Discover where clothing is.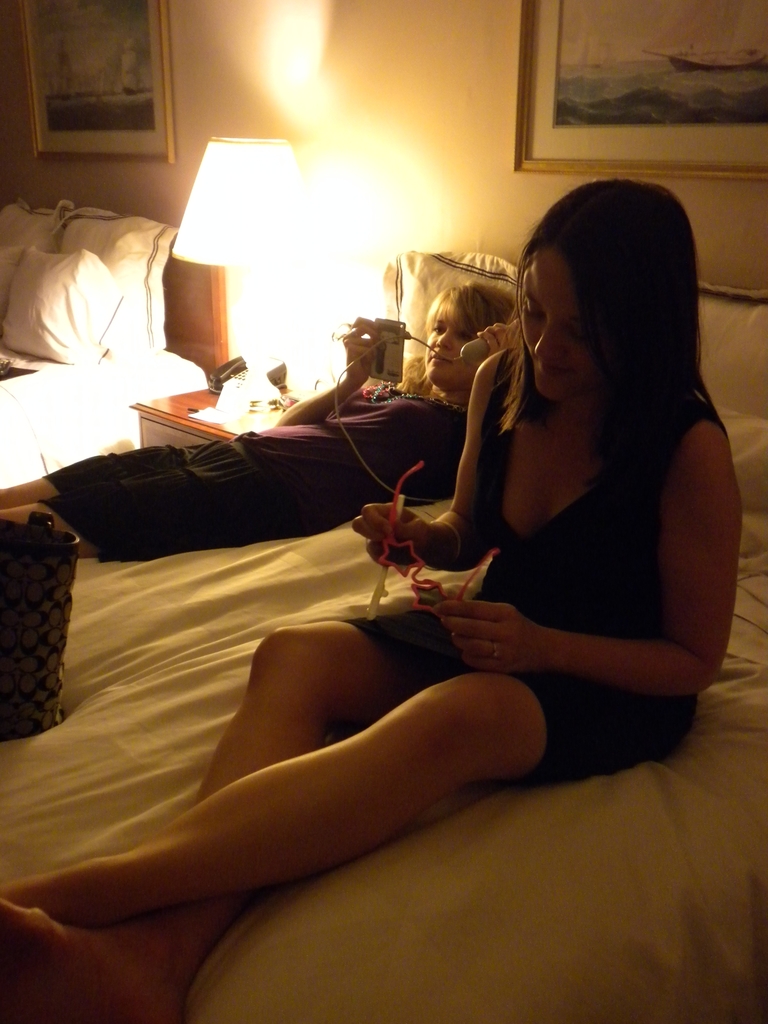
Discovered at [left=360, top=287, right=723, bottom=747].
